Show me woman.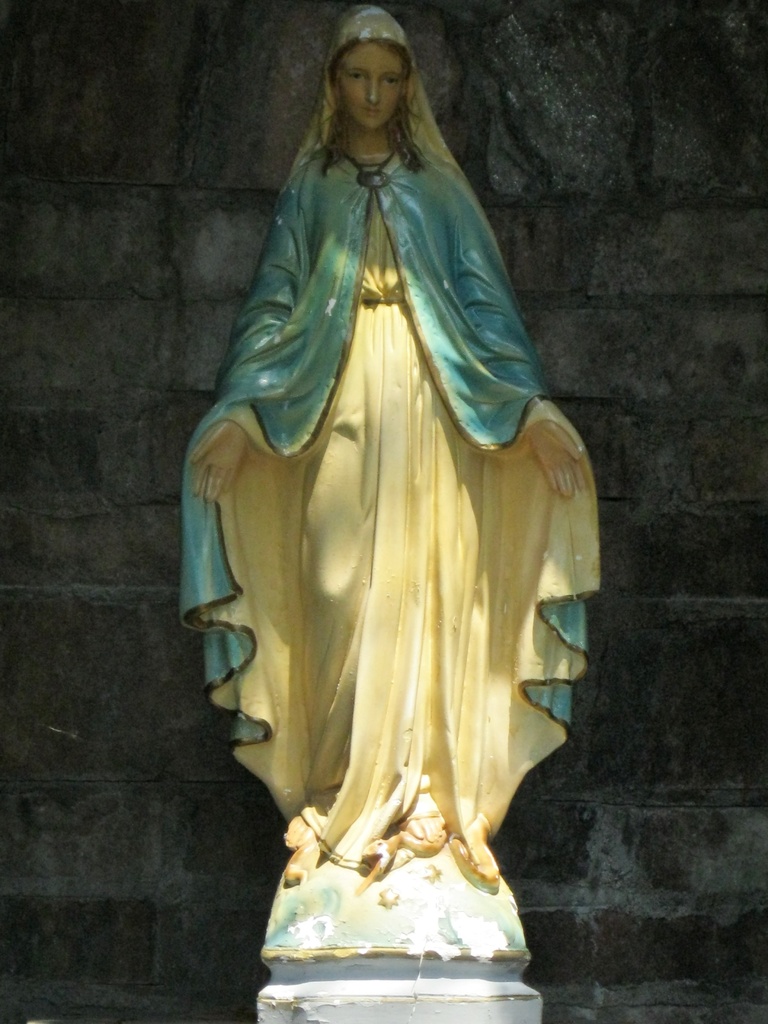
woman is here: l=183, t=8, r=603, b=889.
